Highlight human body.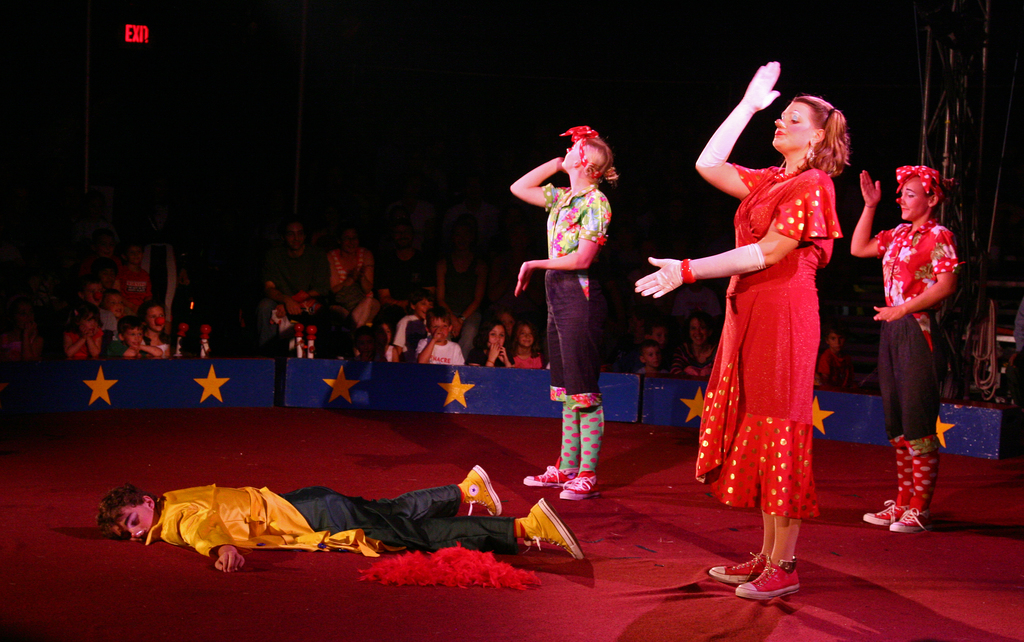
Highlighted region: BBox(636, 60, 848, 600).
